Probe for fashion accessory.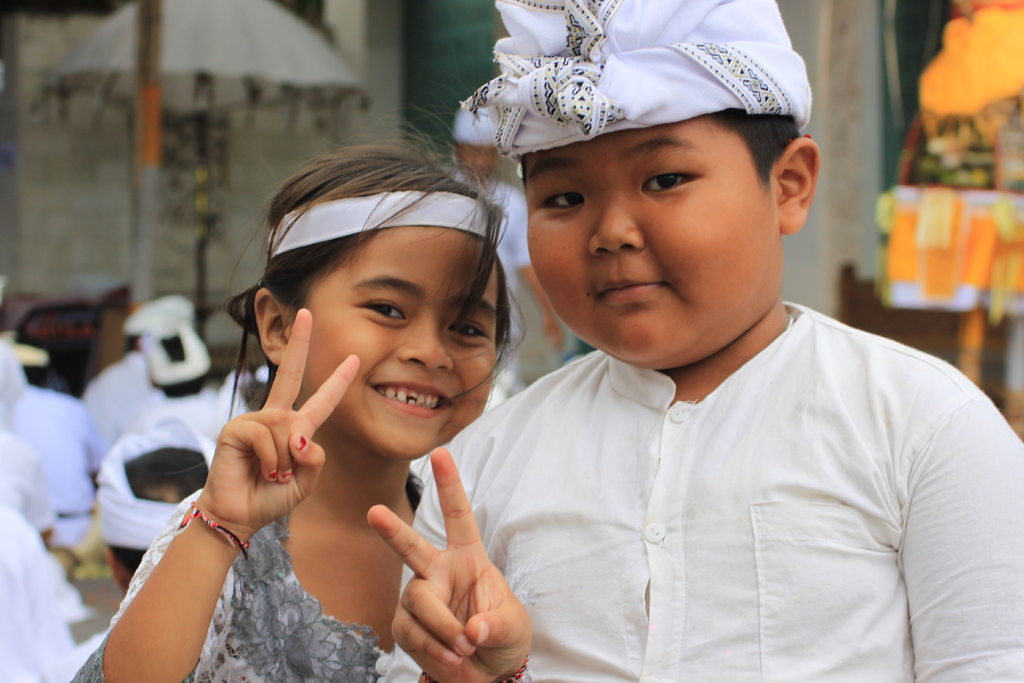
Probe result: crop(92, 412, 217, 552).
